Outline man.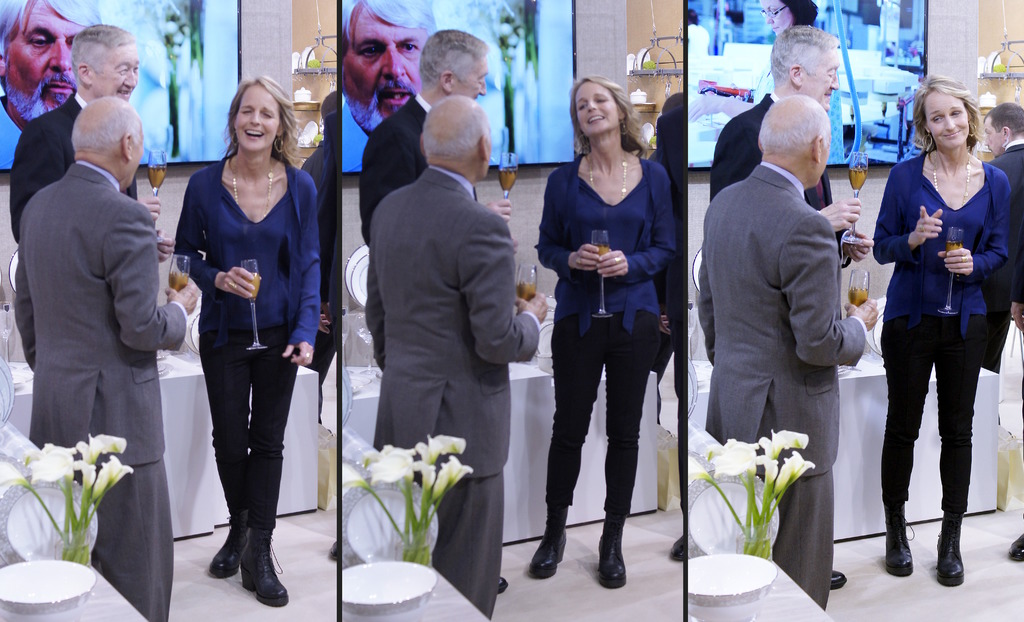
Outline: x1=974, y1=101, x2=1023, y2=570.
